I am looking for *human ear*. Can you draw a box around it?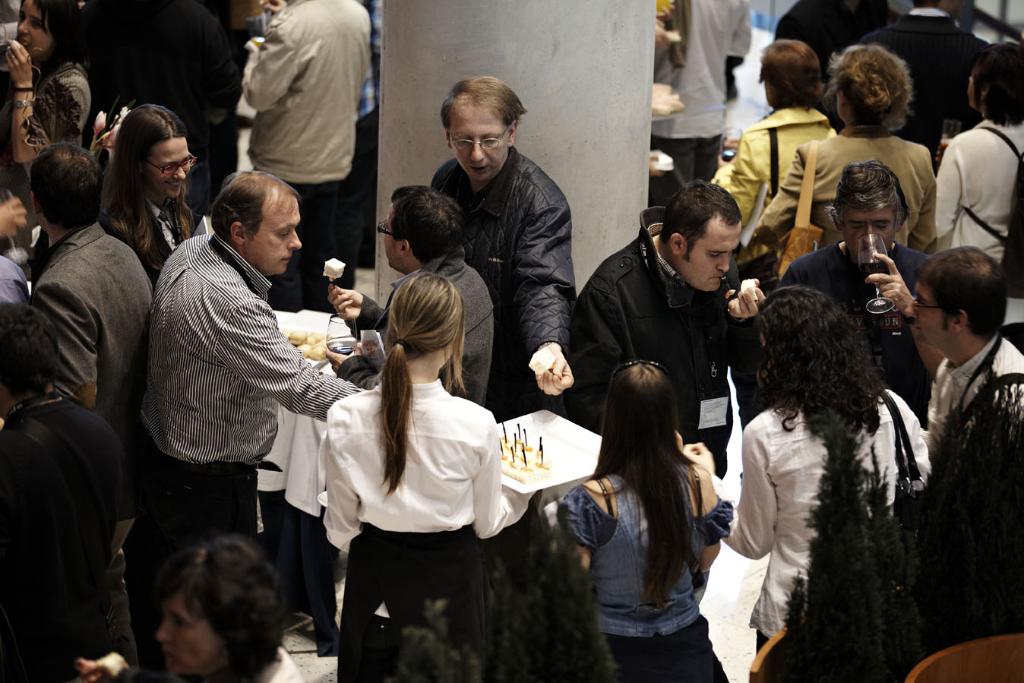
Sure, the bounding box is BBox(830, 207, 841, 230).
